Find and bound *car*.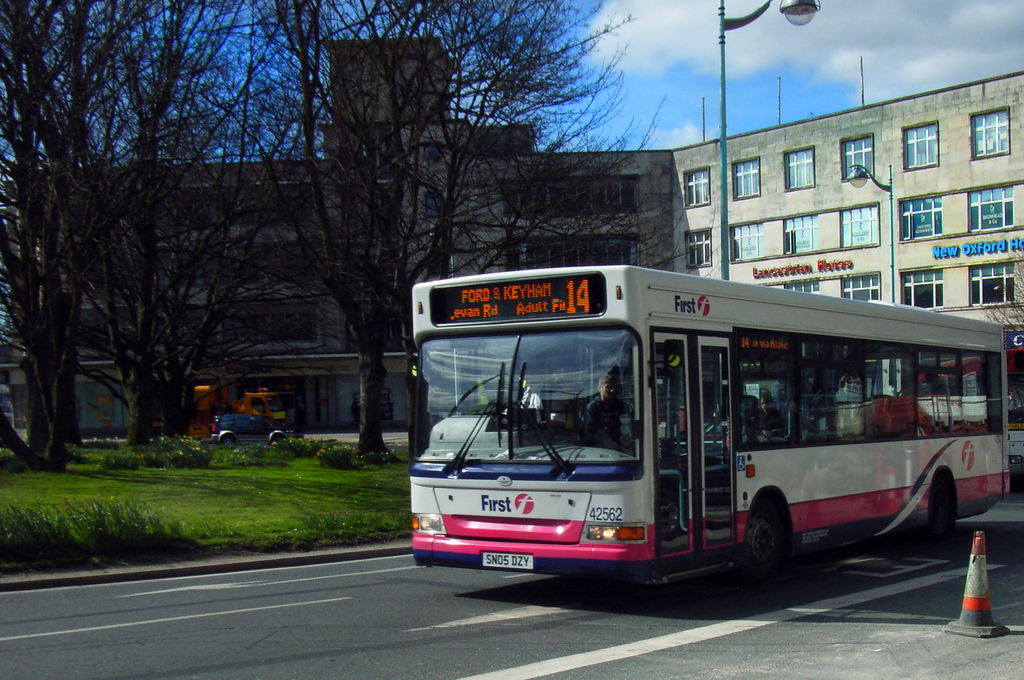
Bound: bbox(209, 412, 292, 439).
